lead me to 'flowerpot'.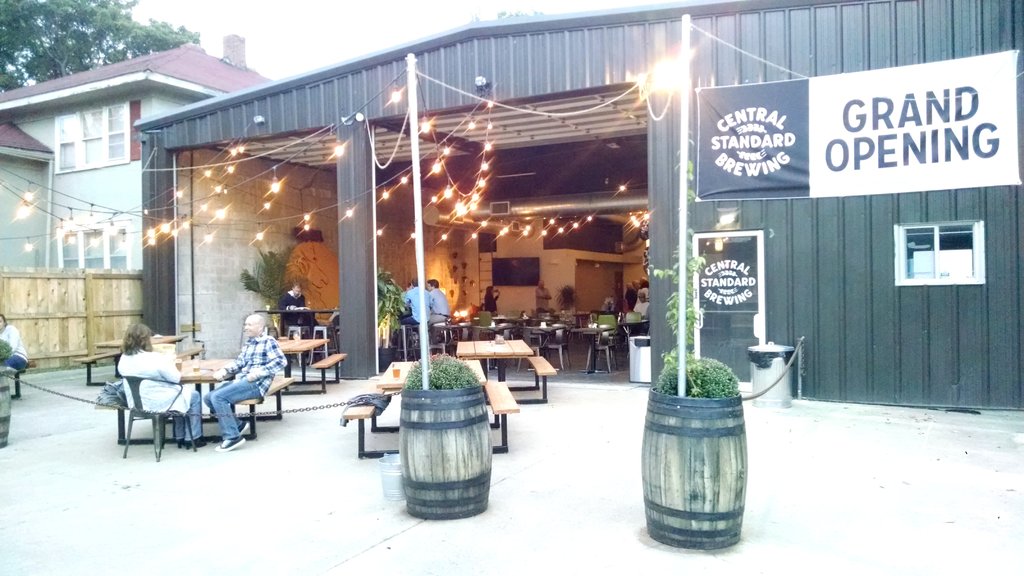
Lead to <region>397, 385, 493, 525</region>.
